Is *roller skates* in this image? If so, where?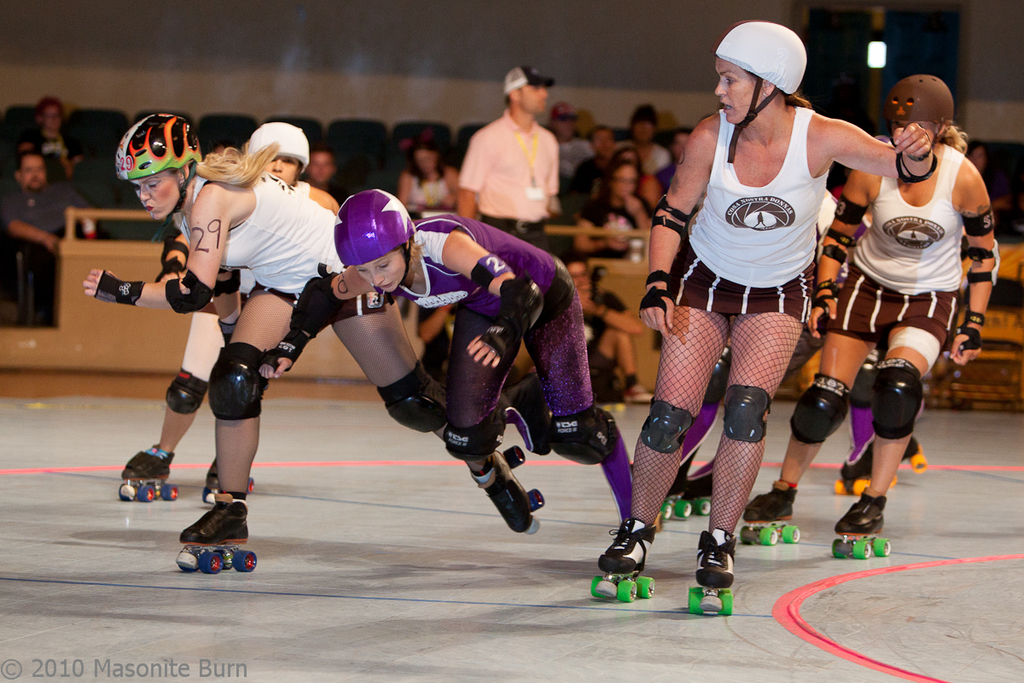
Yes, at {"left": 591, "top": 517, "right": 658, "bottom": 604}.
